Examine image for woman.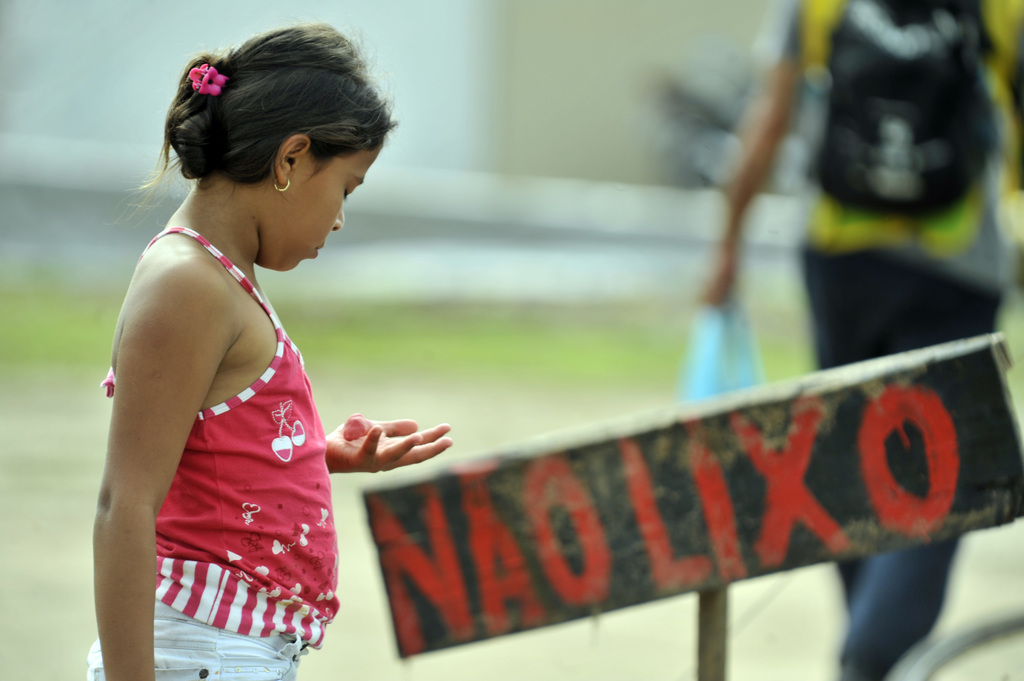
Examination result: box=[58, 18, 410, 680].
